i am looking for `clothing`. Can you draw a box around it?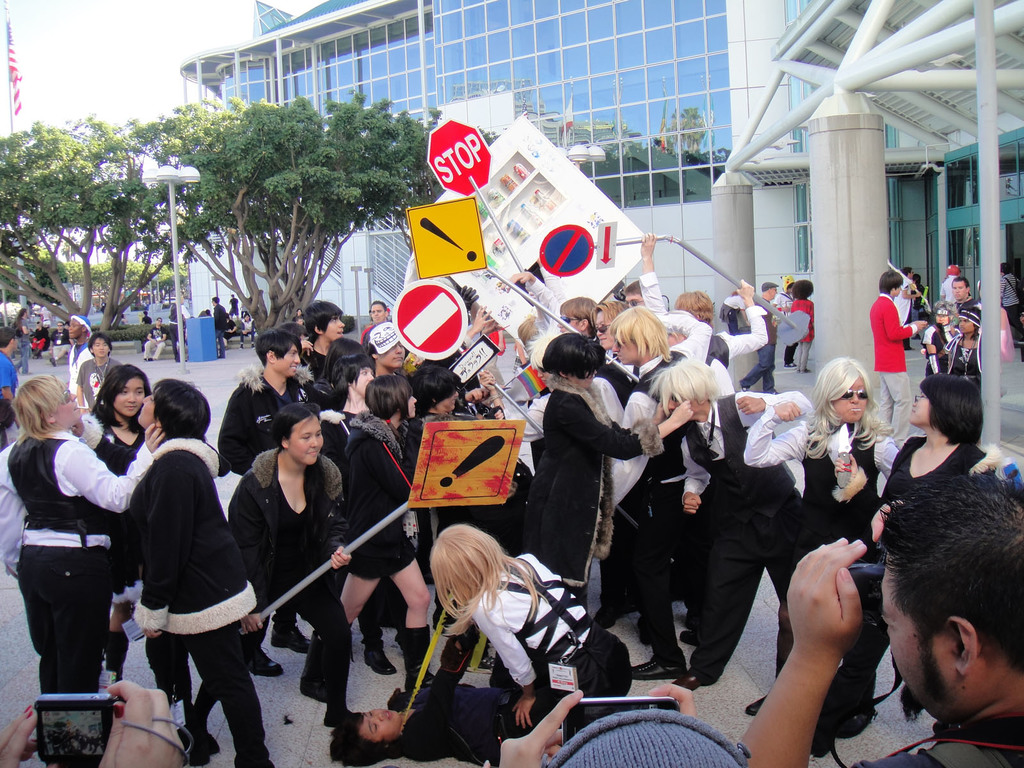
Sure, the bounding box is crop(1001, 265, 1023, 342).
